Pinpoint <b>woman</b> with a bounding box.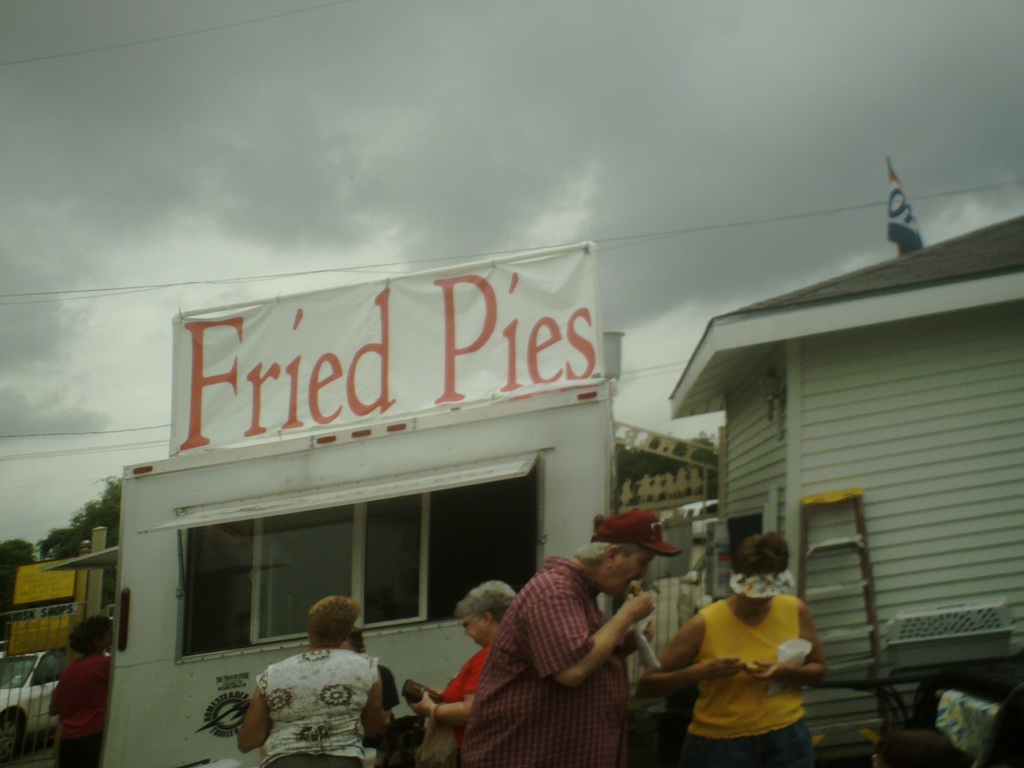
(x1=650, y1=524, x2=821, y2=761).
